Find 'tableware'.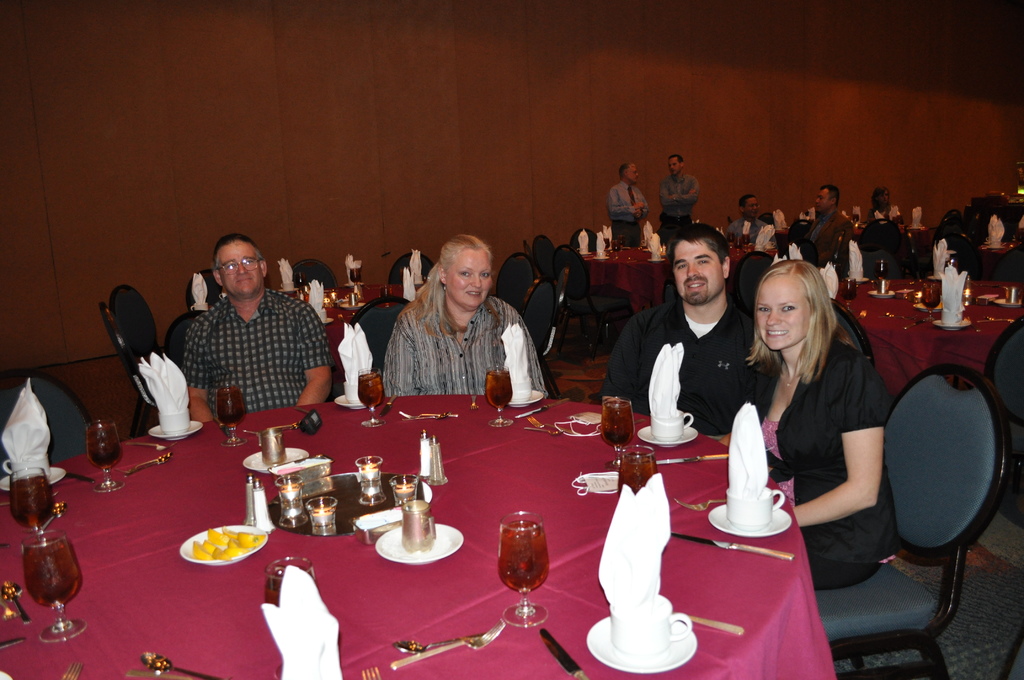
(850, 271, 864, 280).
